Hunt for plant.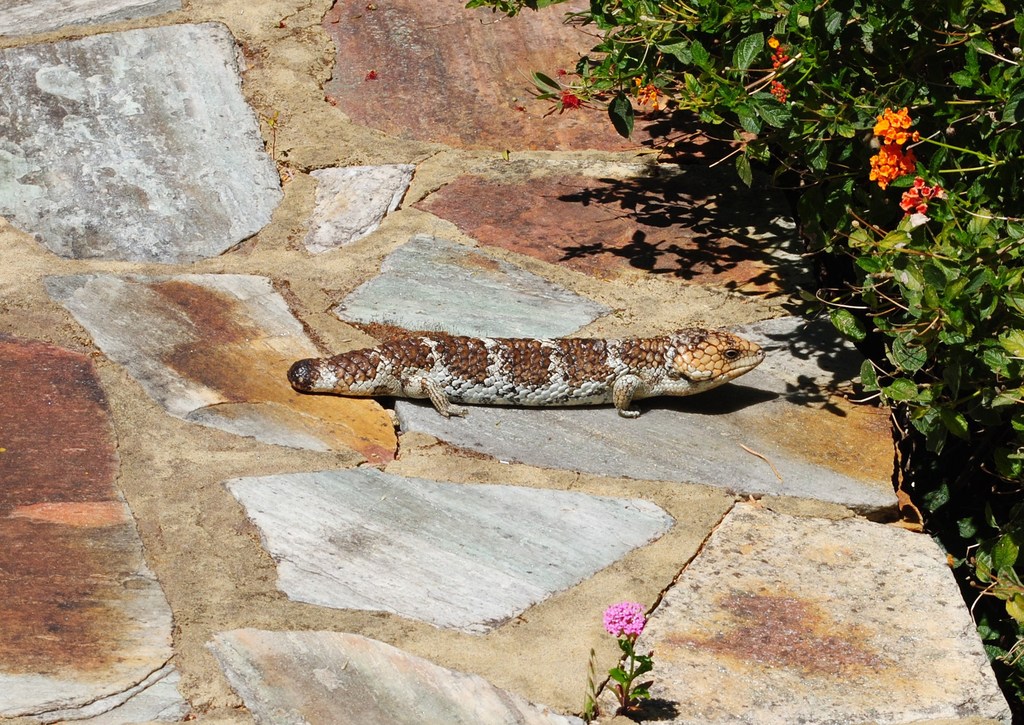
Hunted down at (left=600, top=601, right=657, bottom=713).
